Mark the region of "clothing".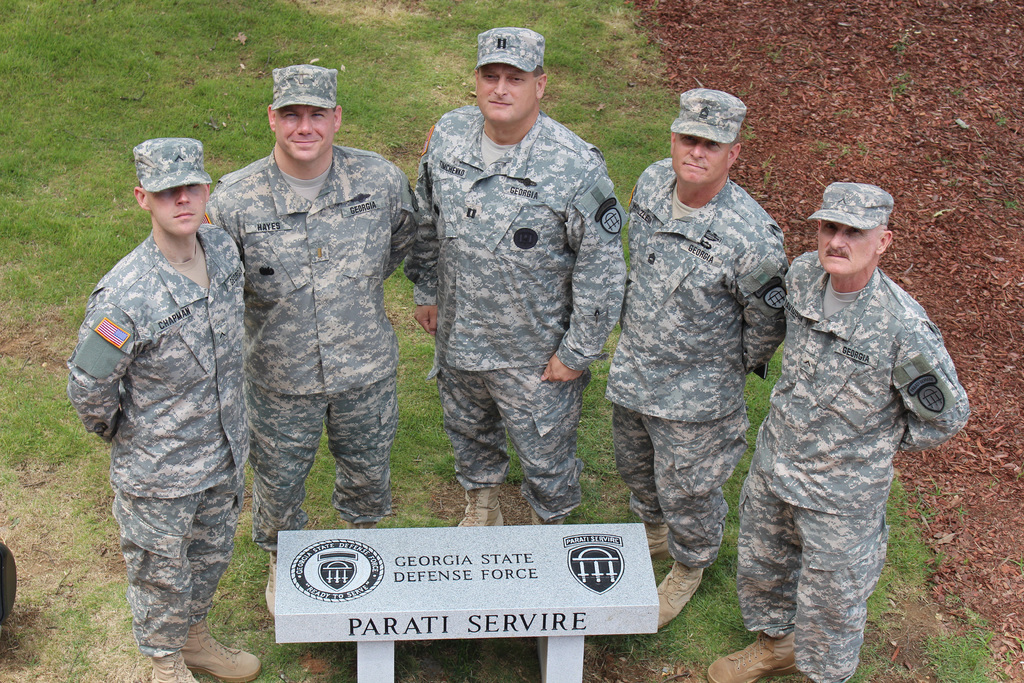
Region: <box>603,161,791,564</box>.
